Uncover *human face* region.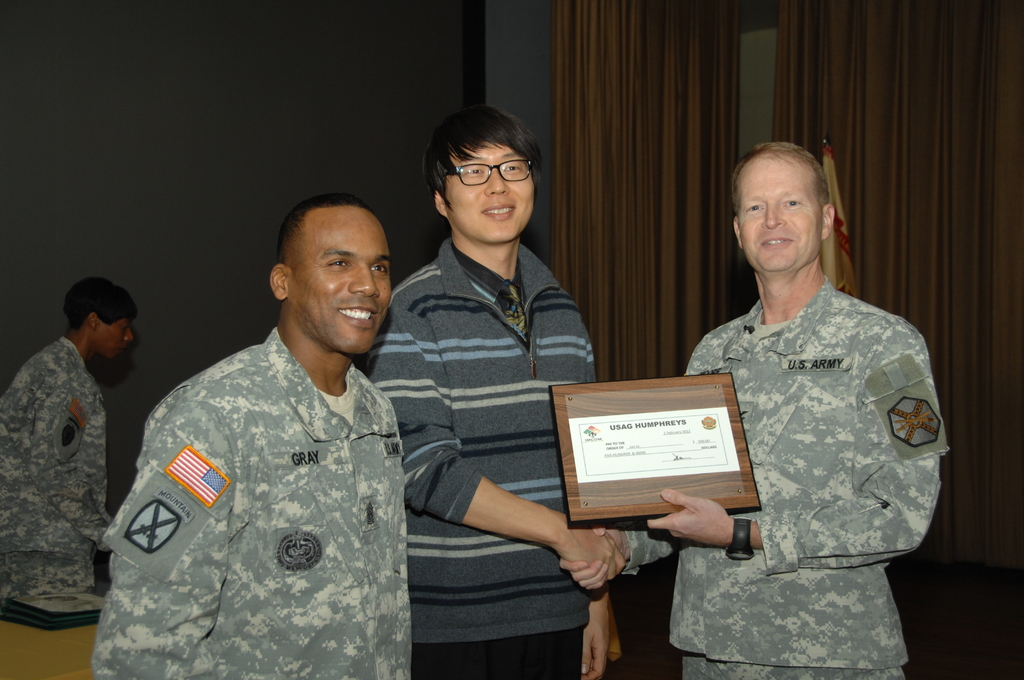
Uncovered: {"left": 737, "top": 156, "right": 820, "bottom": 275}.
